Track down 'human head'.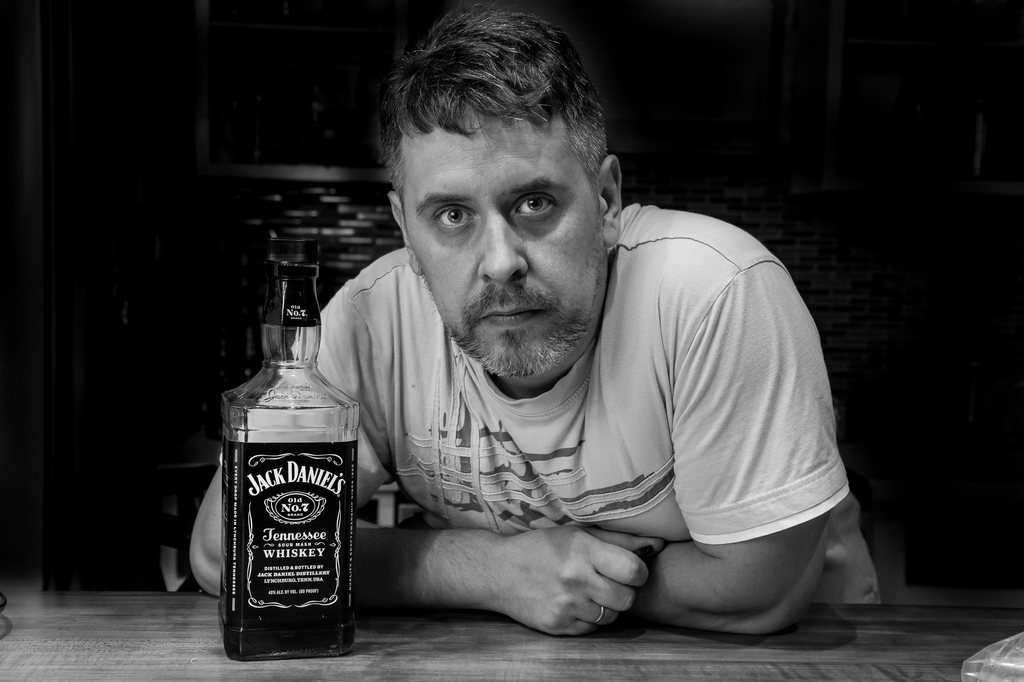
Tracked to left=392, top=38, right=639, bottom=421.
